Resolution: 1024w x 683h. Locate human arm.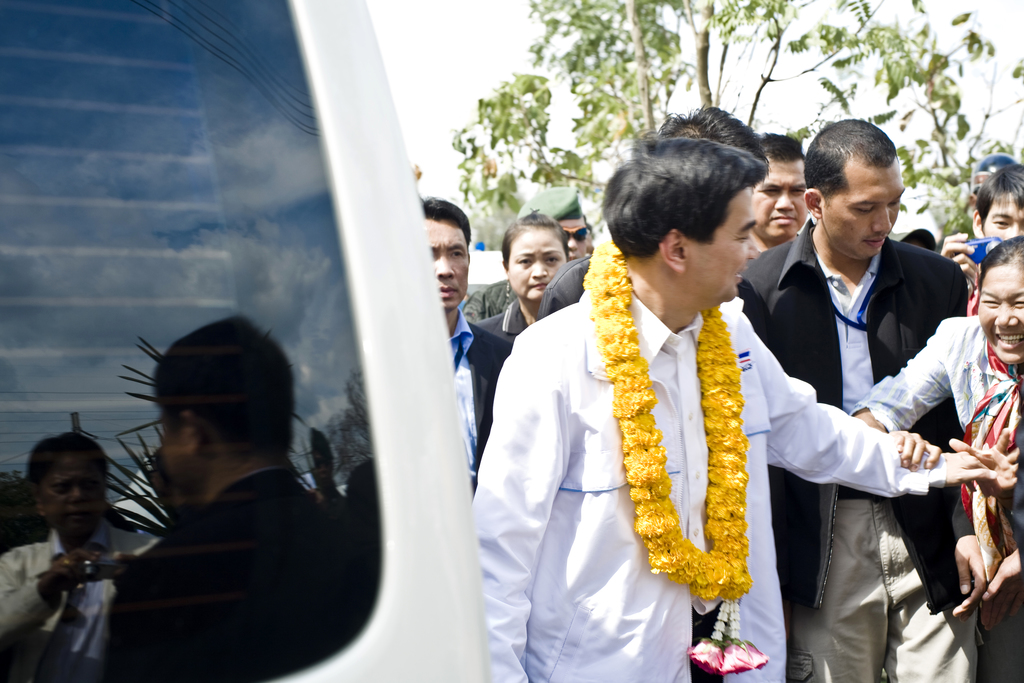
x1=743, y1=320, x2=980, y2=491.
